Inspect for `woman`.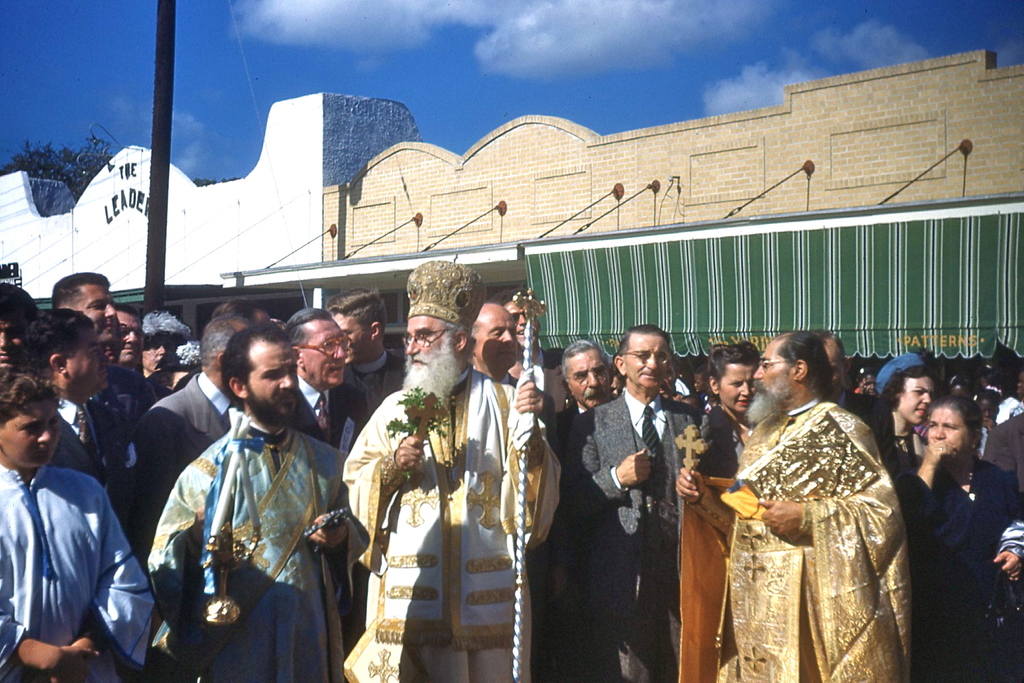
Inspection: Rect(703, 340, 757, 442).
